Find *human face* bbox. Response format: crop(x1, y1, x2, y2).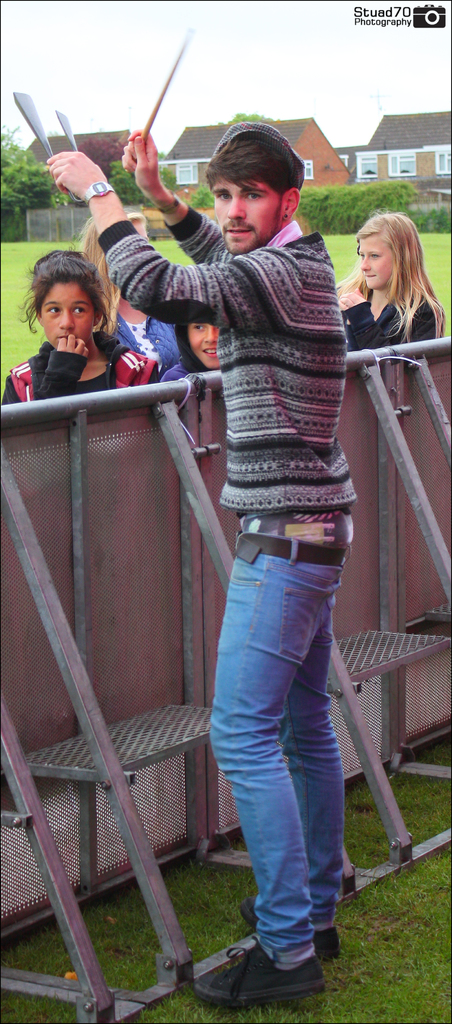
crop(41, 281, 96, 344).
